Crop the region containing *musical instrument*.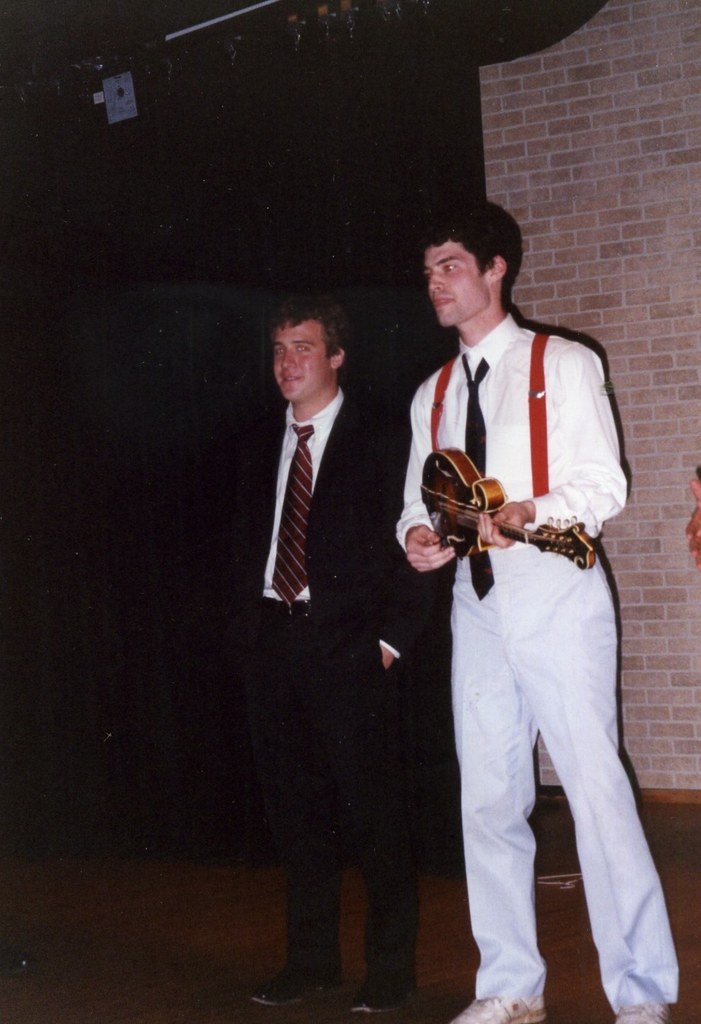
Crop region: (x1=414, y1=442, x2=604, y2=579).
